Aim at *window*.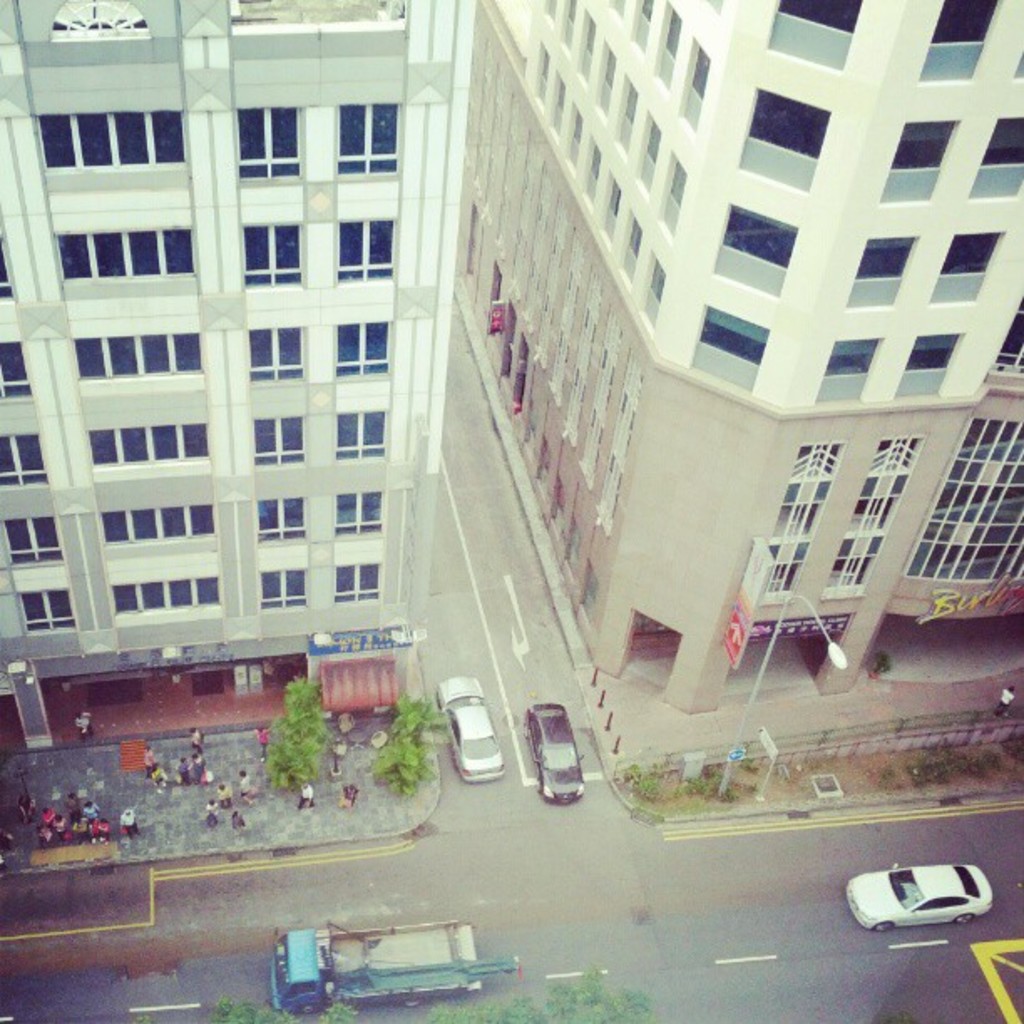
Aimed at 87, 417, 206, 470.
